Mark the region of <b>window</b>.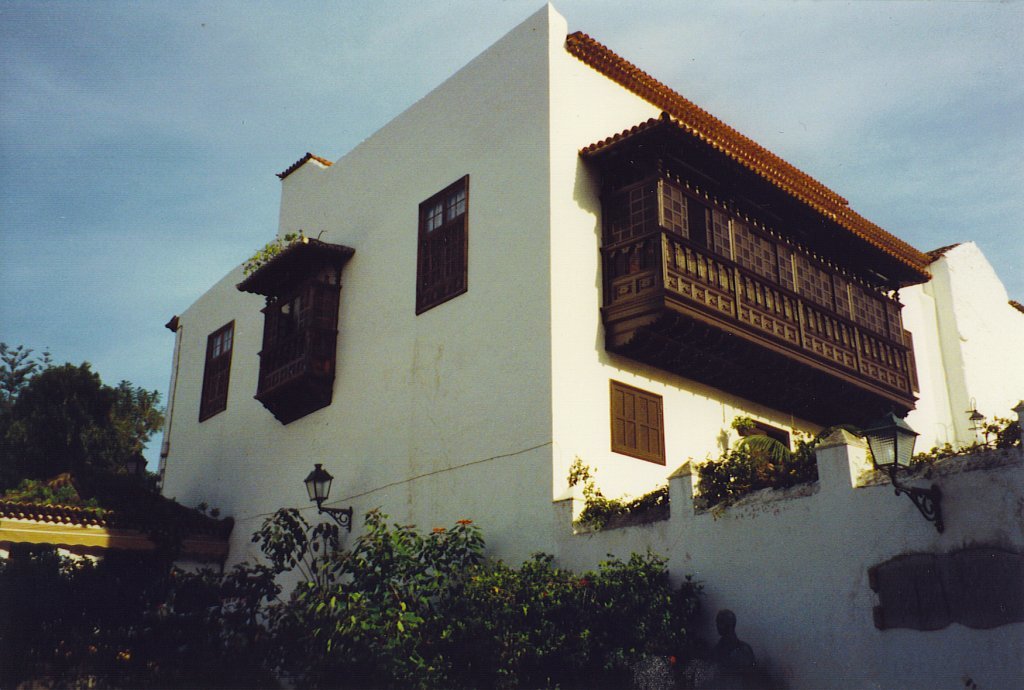
Region: 614, 382, 664, 466.
